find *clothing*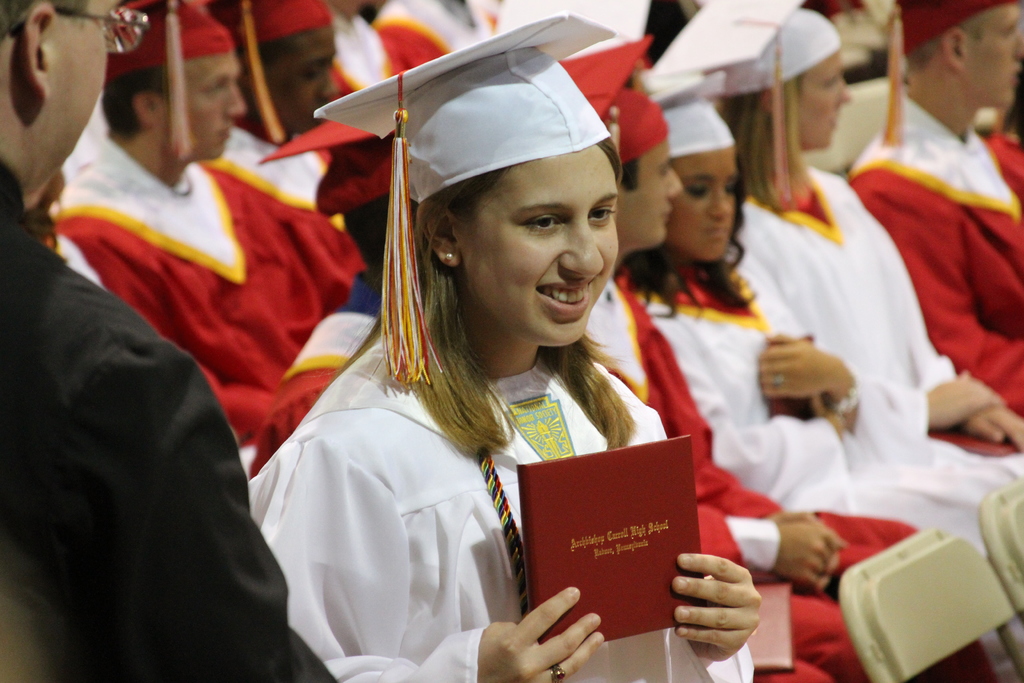
(0, 159, 339, 682)
